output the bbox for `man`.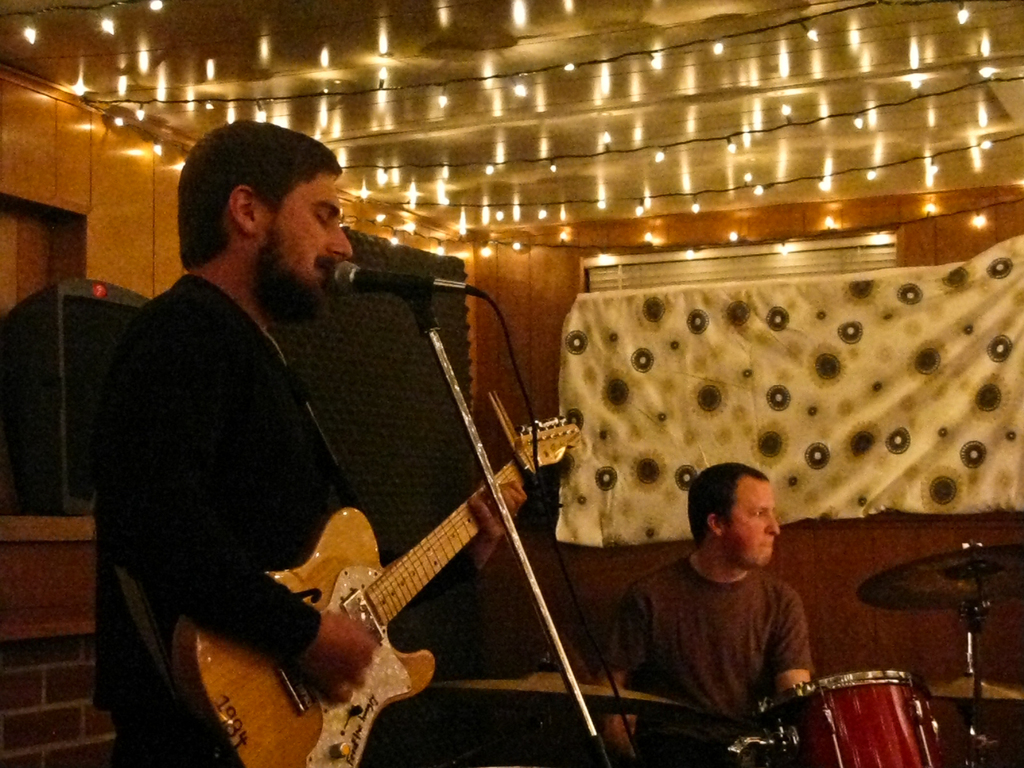
bbox=[91, 116, 531, 767].
